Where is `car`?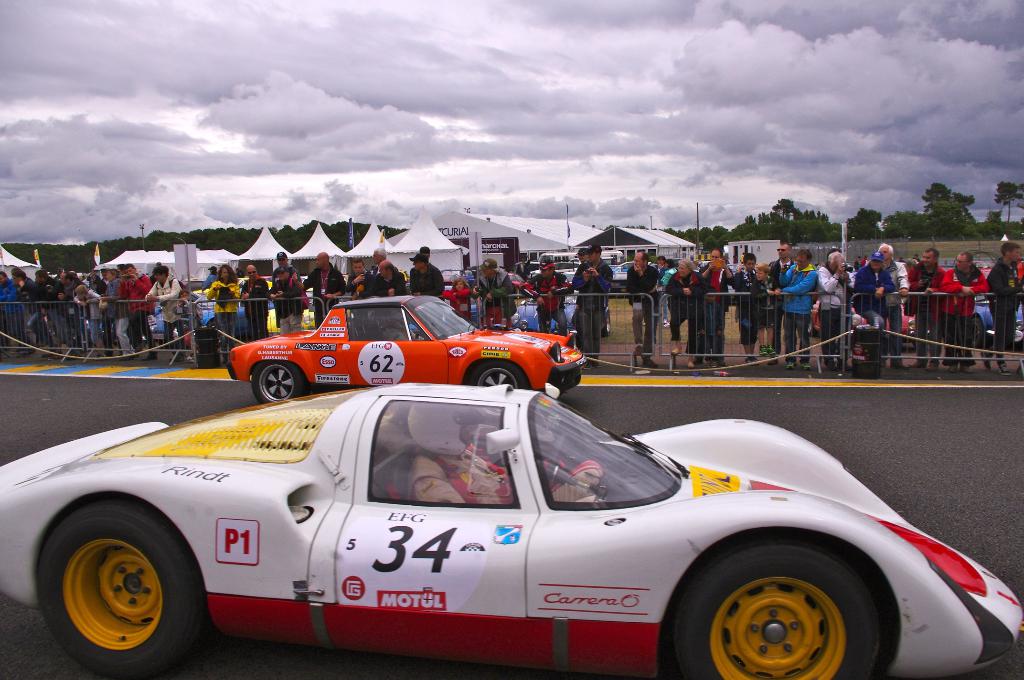
locate(3, 372, 1023, 679).
